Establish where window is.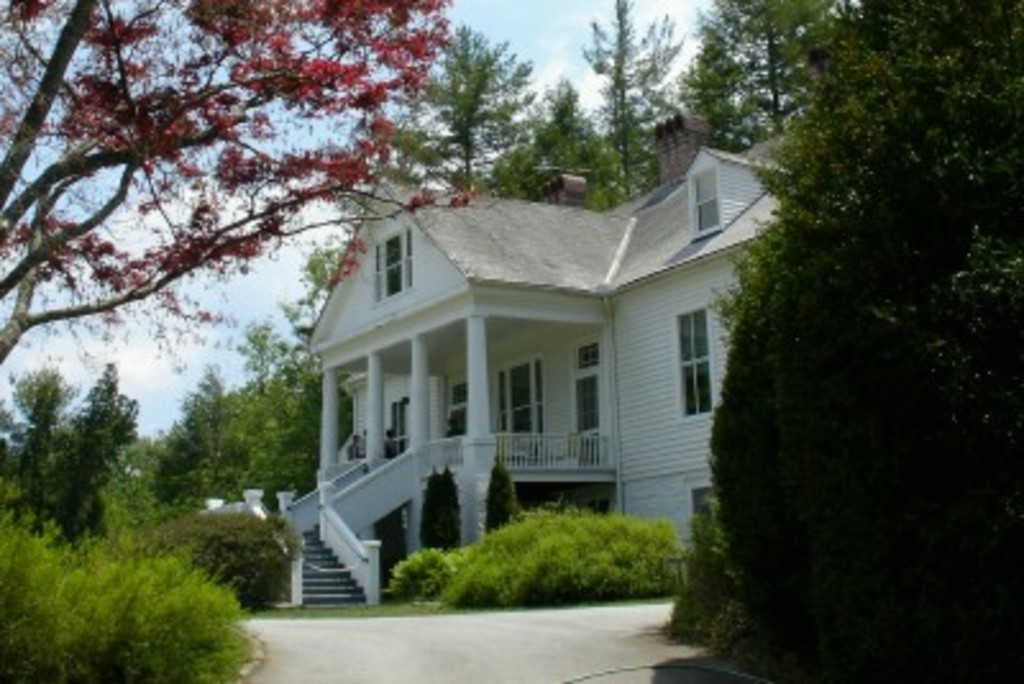
Established at [678,300,730,423].
